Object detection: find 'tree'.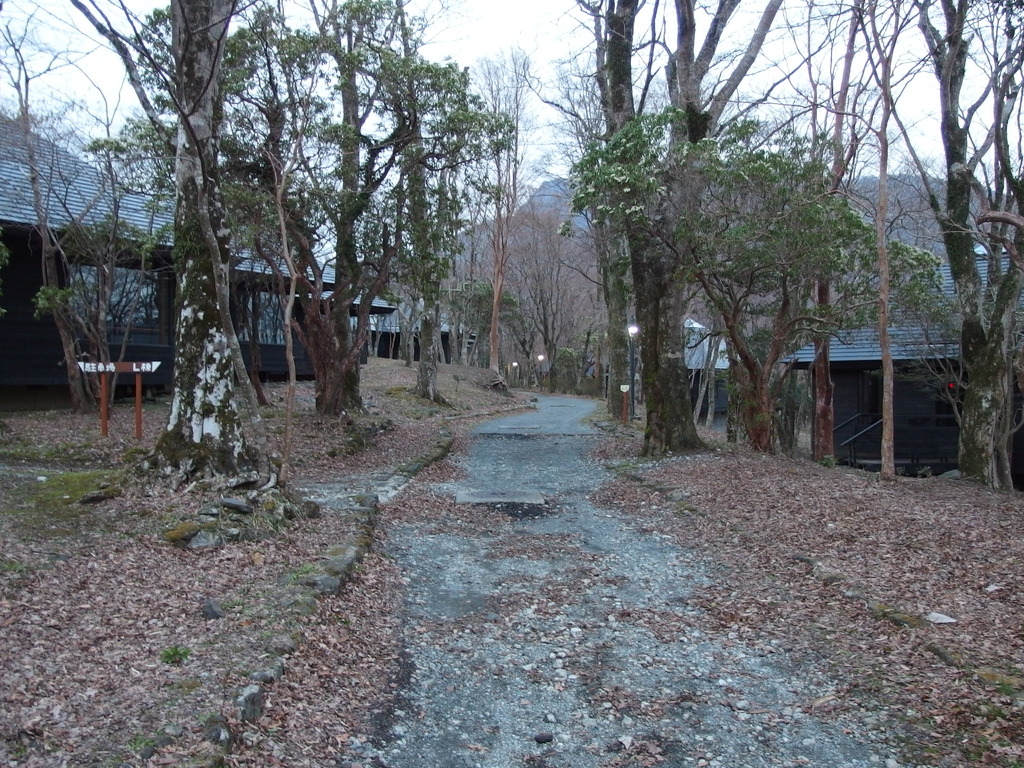
bbox=(51, 0, 410, 423).
